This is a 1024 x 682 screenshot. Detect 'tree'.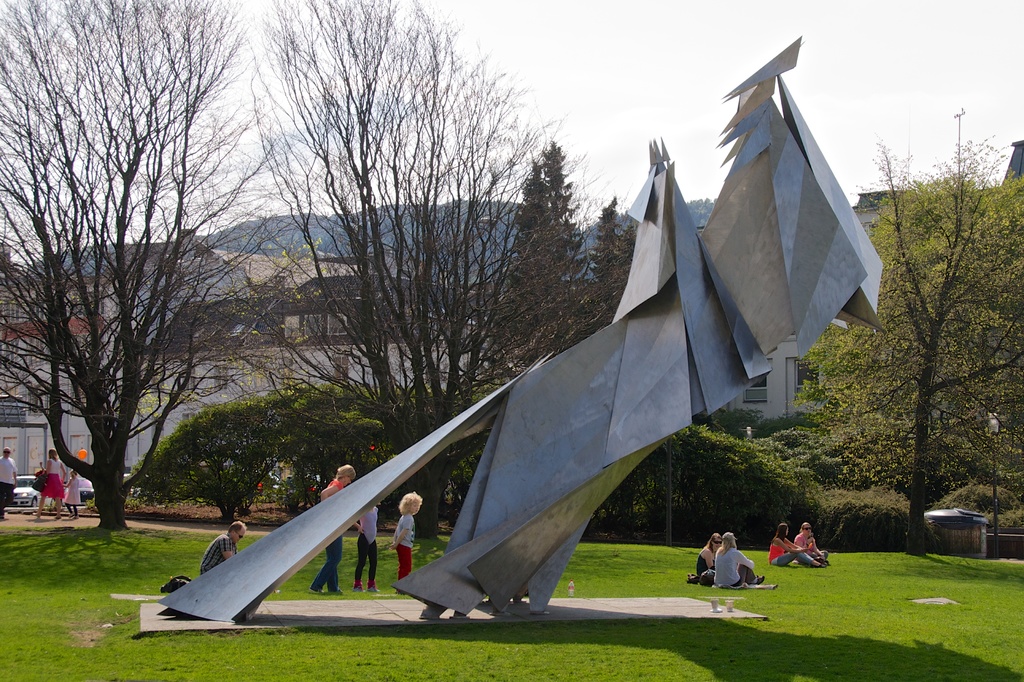
select_region(29, 22, 261, 616).
